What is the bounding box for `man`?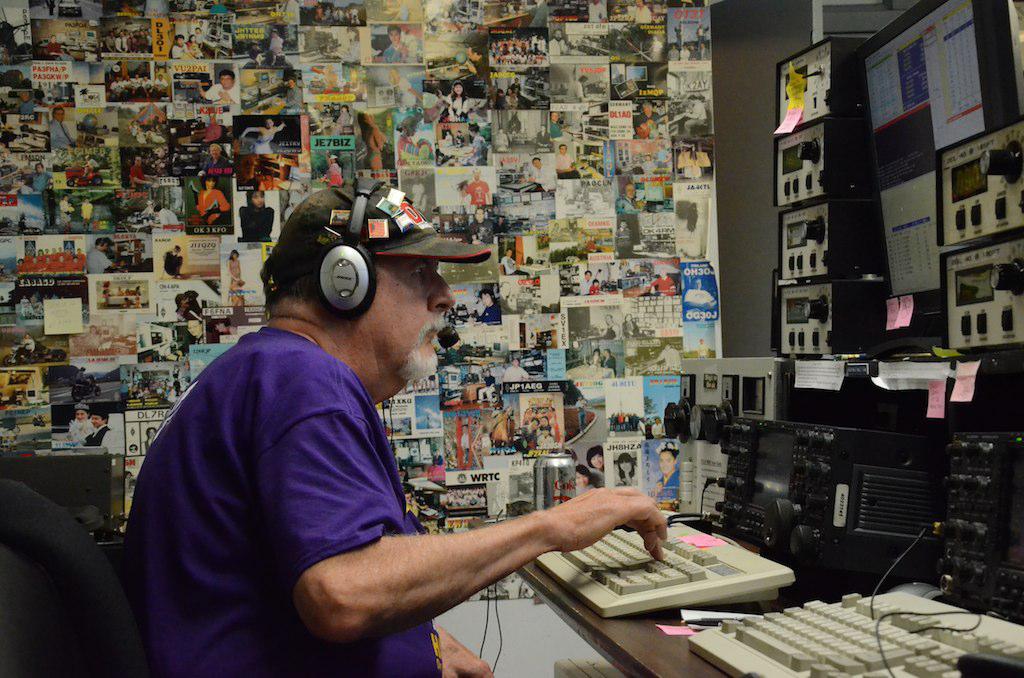
[x1=49, y1=107, x2=76, y2=151].
